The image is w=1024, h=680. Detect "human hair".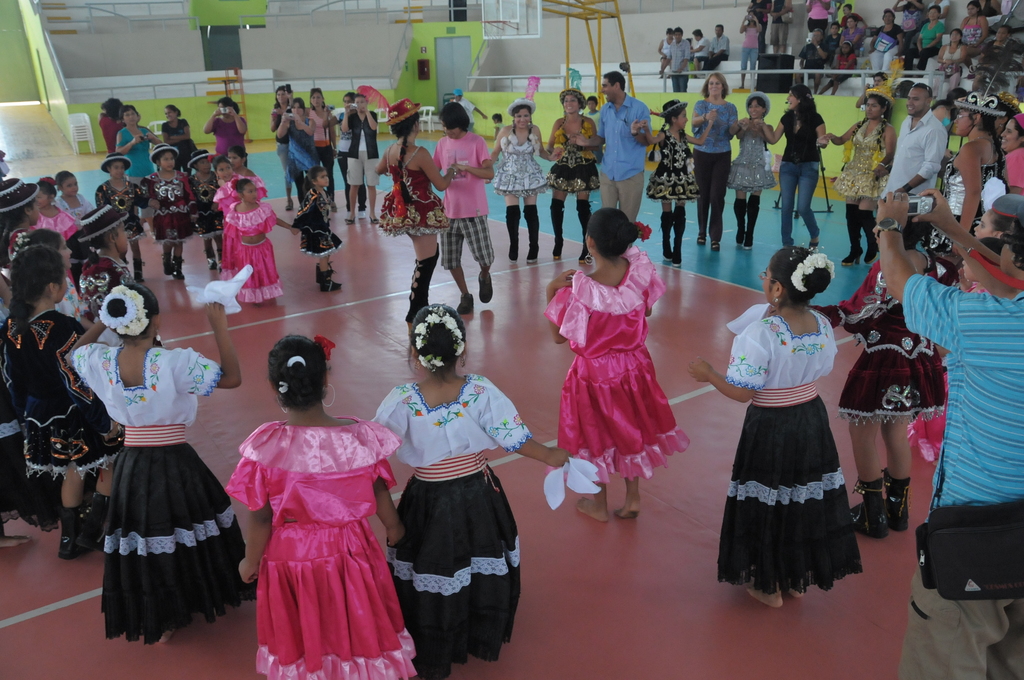
Detection: bbox(829, 23, 840, 28).
